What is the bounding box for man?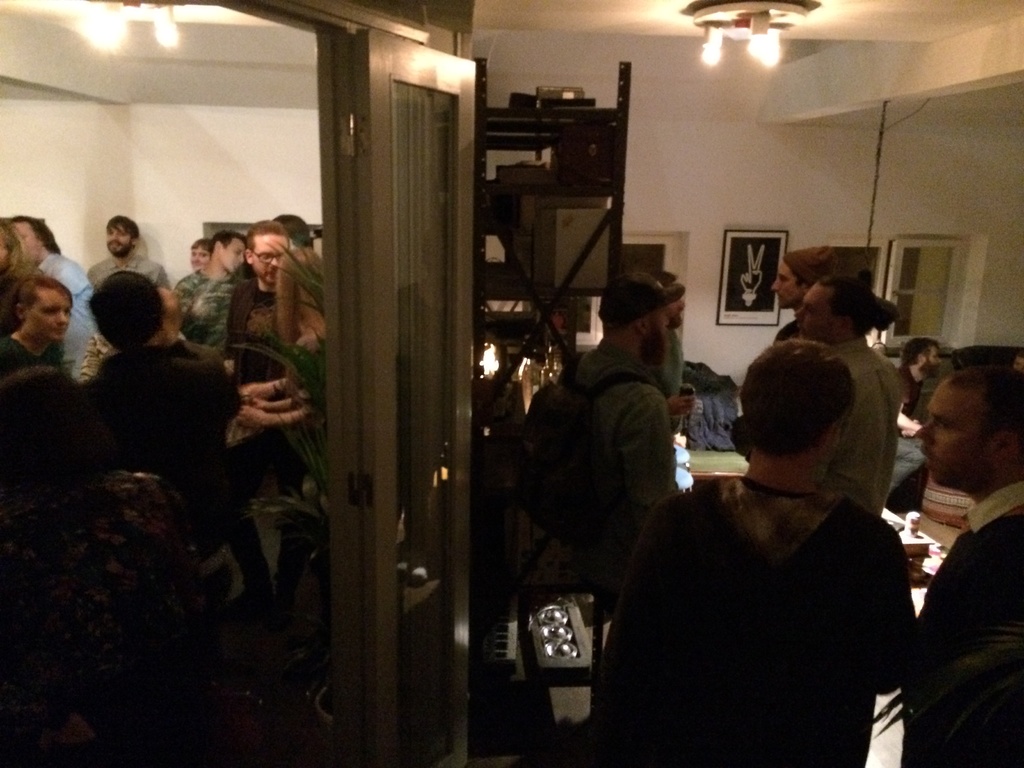
detection(83, 212, 173, 289).
